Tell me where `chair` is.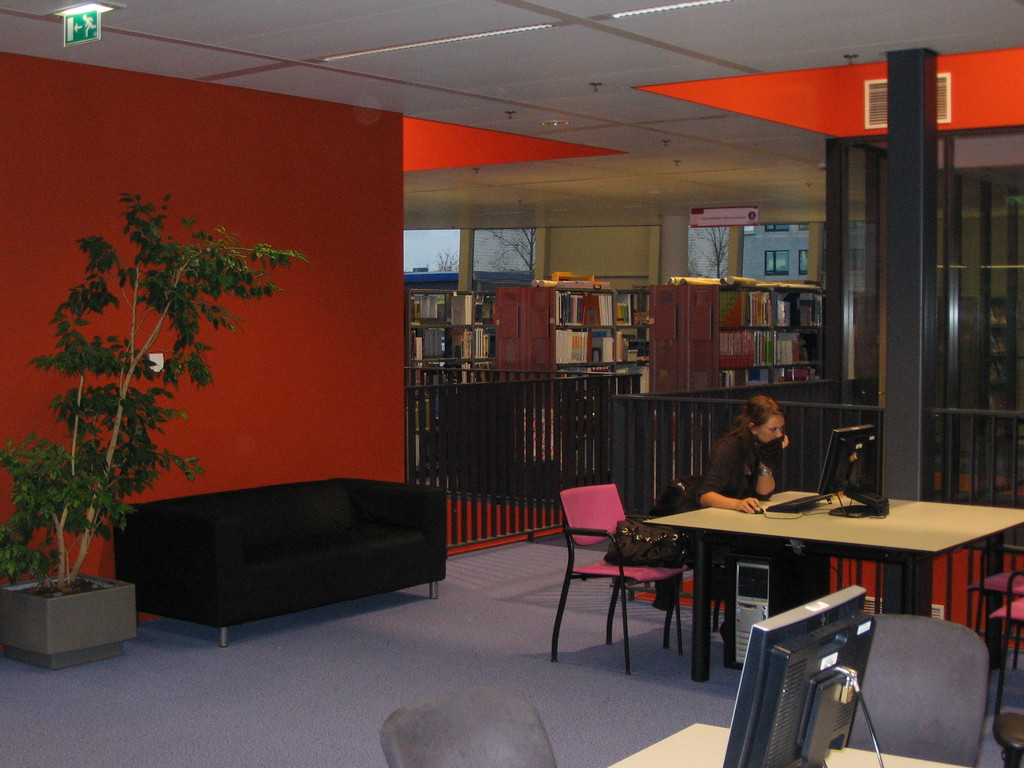
`chair` is at [left=555, top=498, right=711, bottom=675].
